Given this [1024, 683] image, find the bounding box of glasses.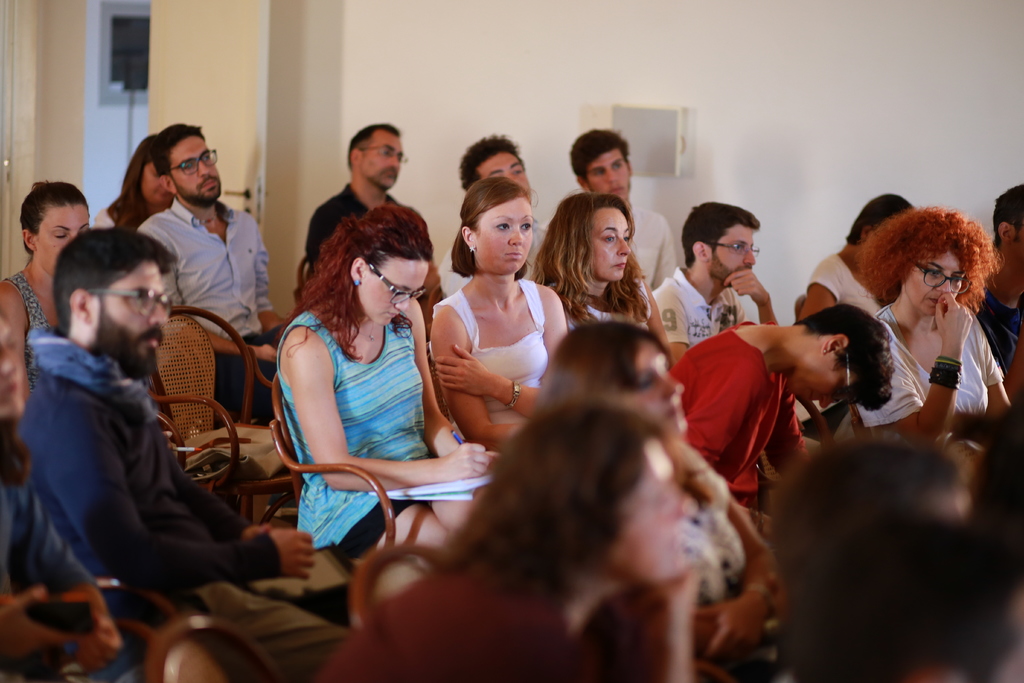
region(712, 242, 760, 256).
